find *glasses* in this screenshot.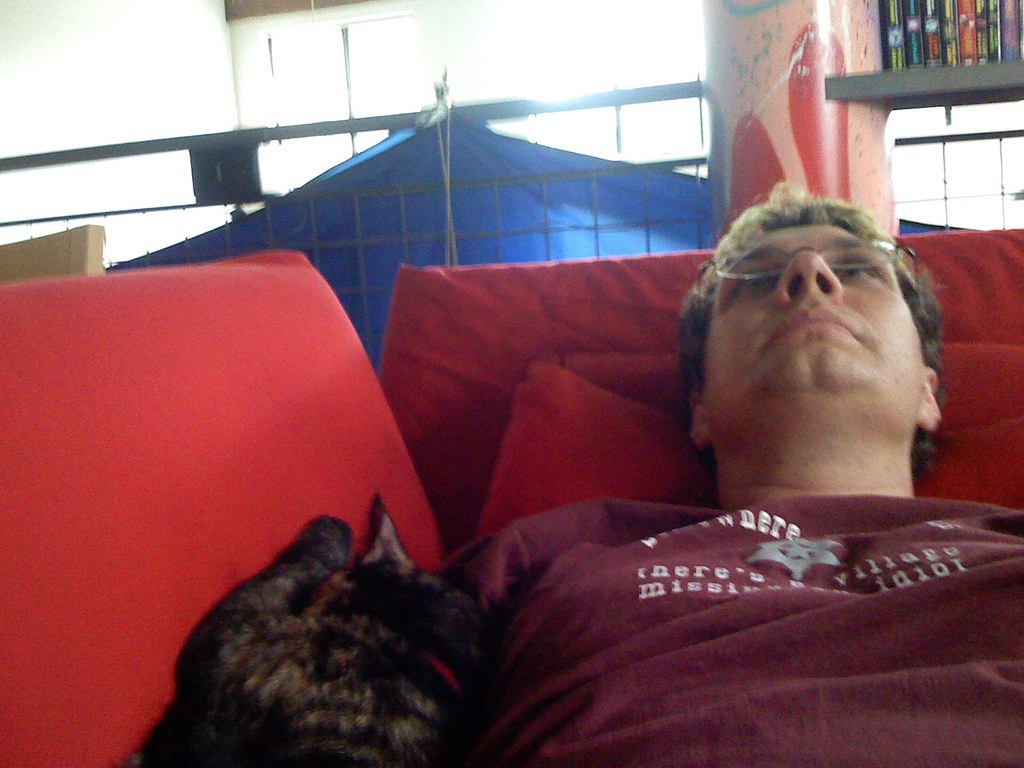
The bounding box for *glasses* is x1=689 y1=227 x2=915 y2=334.
